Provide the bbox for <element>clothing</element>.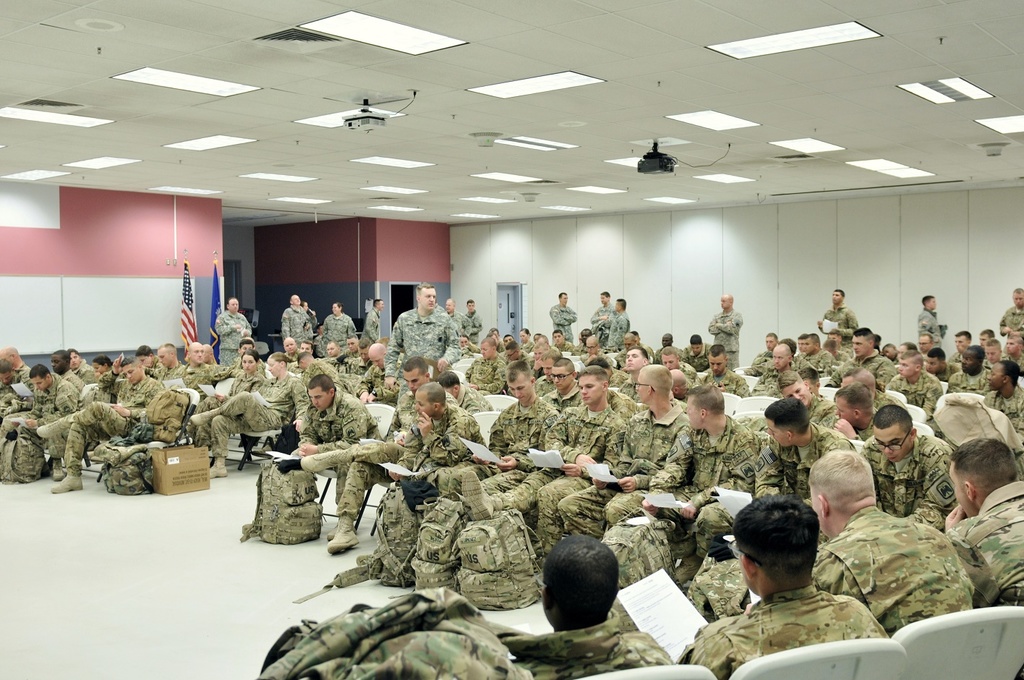
859:428:957:519.
